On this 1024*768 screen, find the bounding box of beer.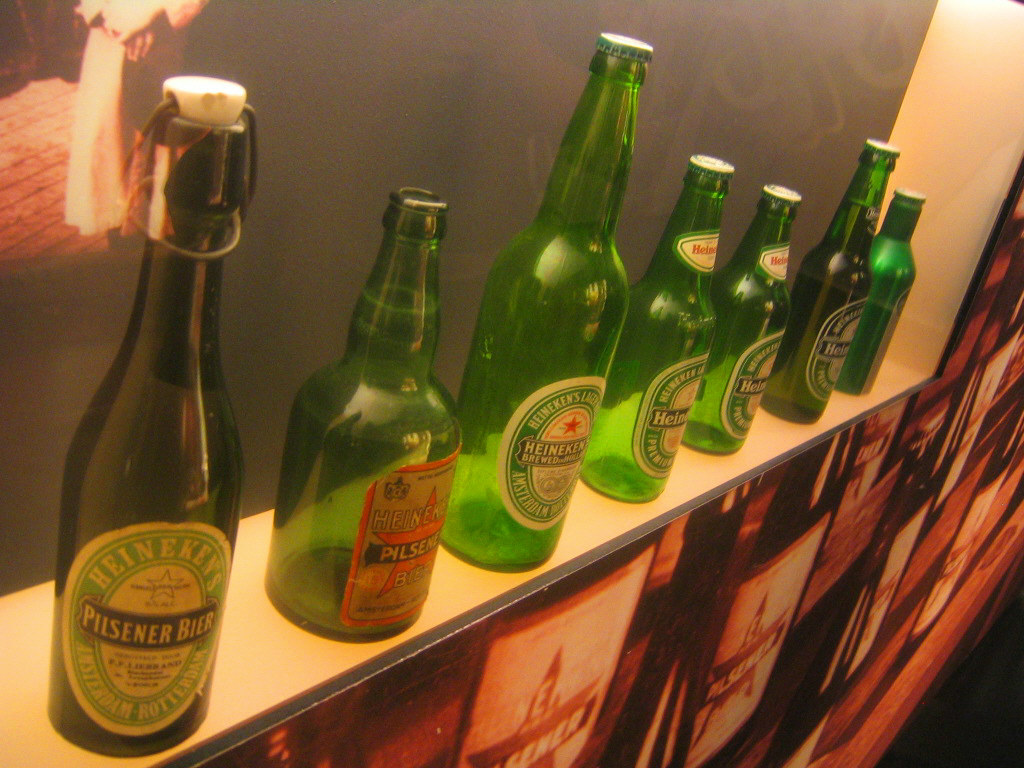
Bounding box: bbox=[714, 179, 789, 463].
